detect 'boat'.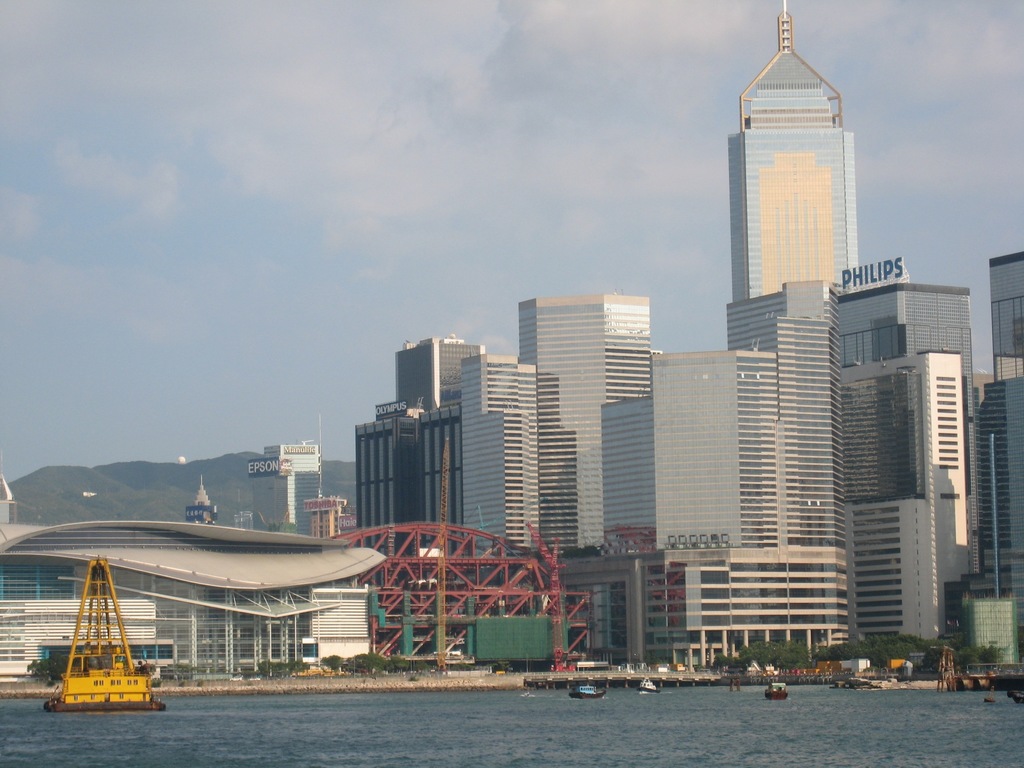
Detected at locate(982, 692, 997, 705).
